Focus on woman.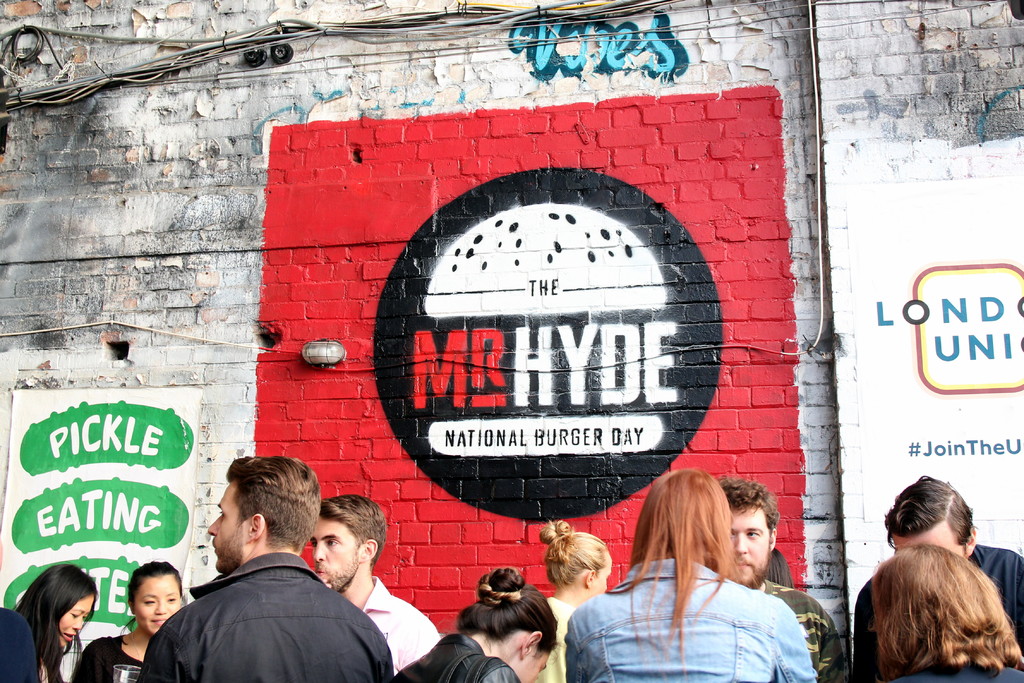
Focused at select_region(584, 476, 819, 682).
